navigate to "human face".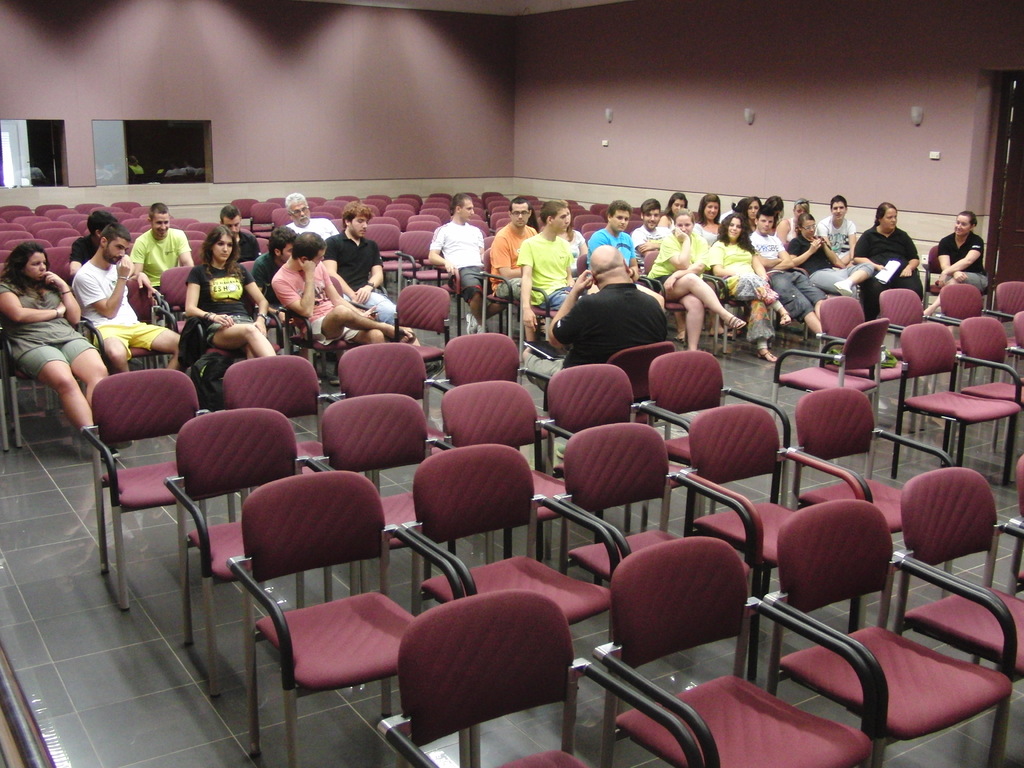
Navigation target: {"left": 612, "top": 211, "right": 631, "bottom": 232}.
